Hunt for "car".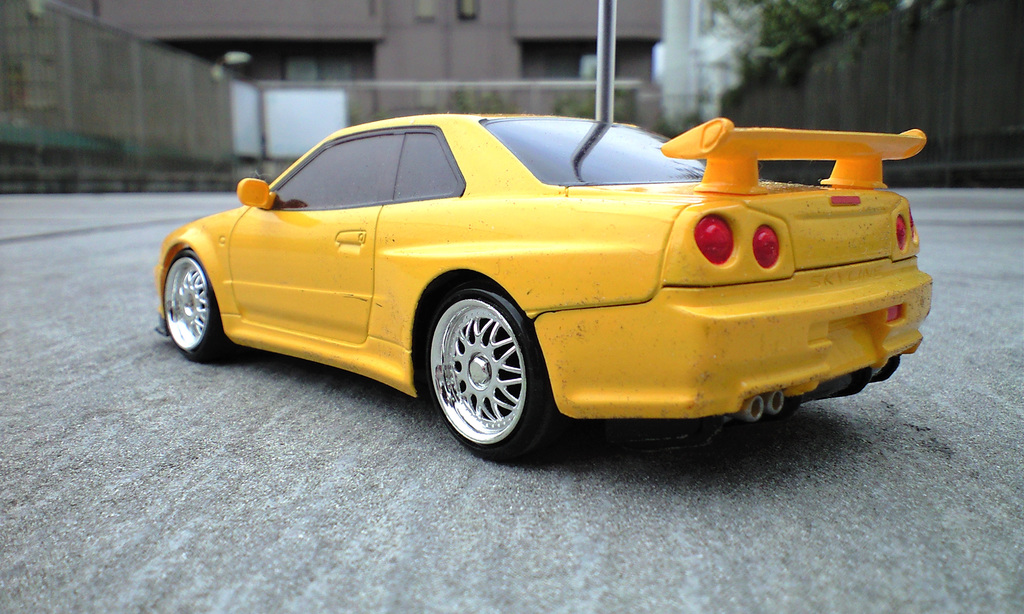
Hunted down at (left=160, top=98, right=934, bottom=460).
